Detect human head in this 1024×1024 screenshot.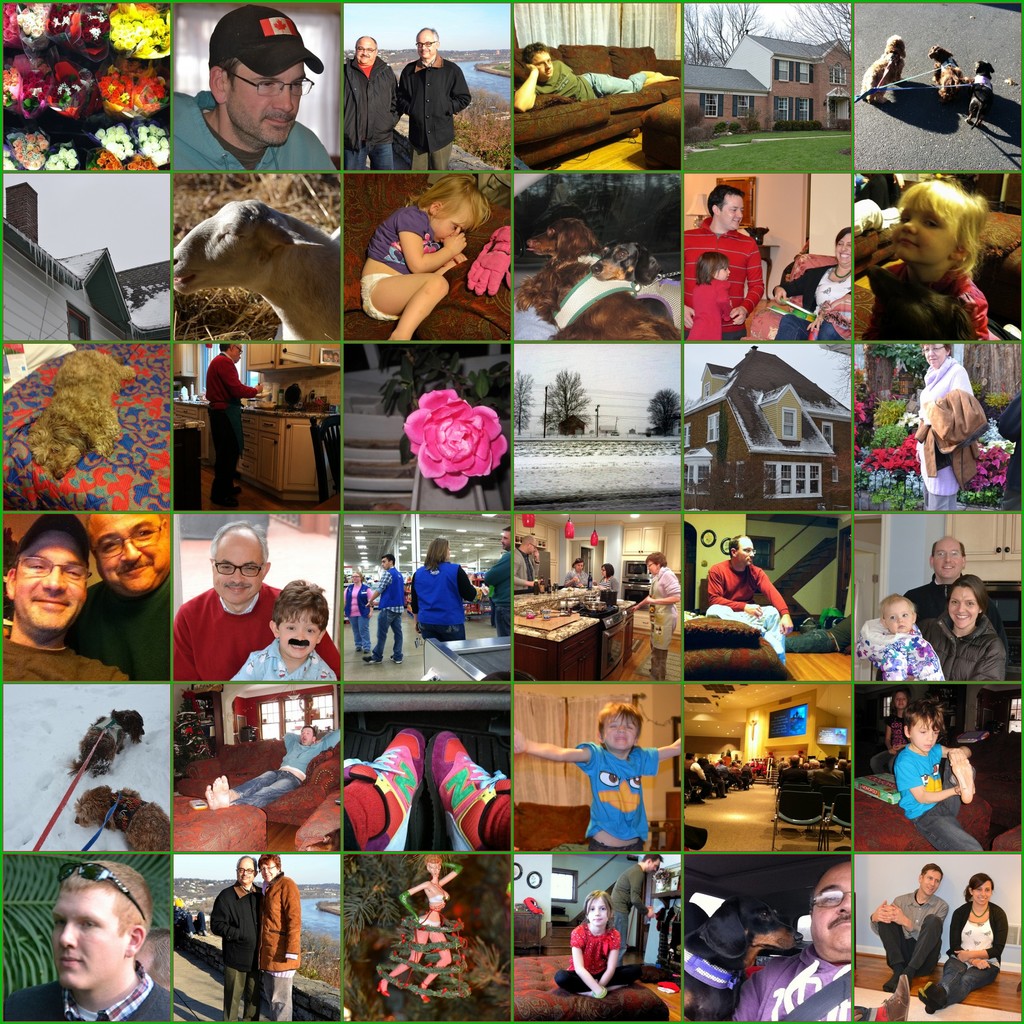
Detection: (x1=644, y1=552, x2=667, y2=576).
